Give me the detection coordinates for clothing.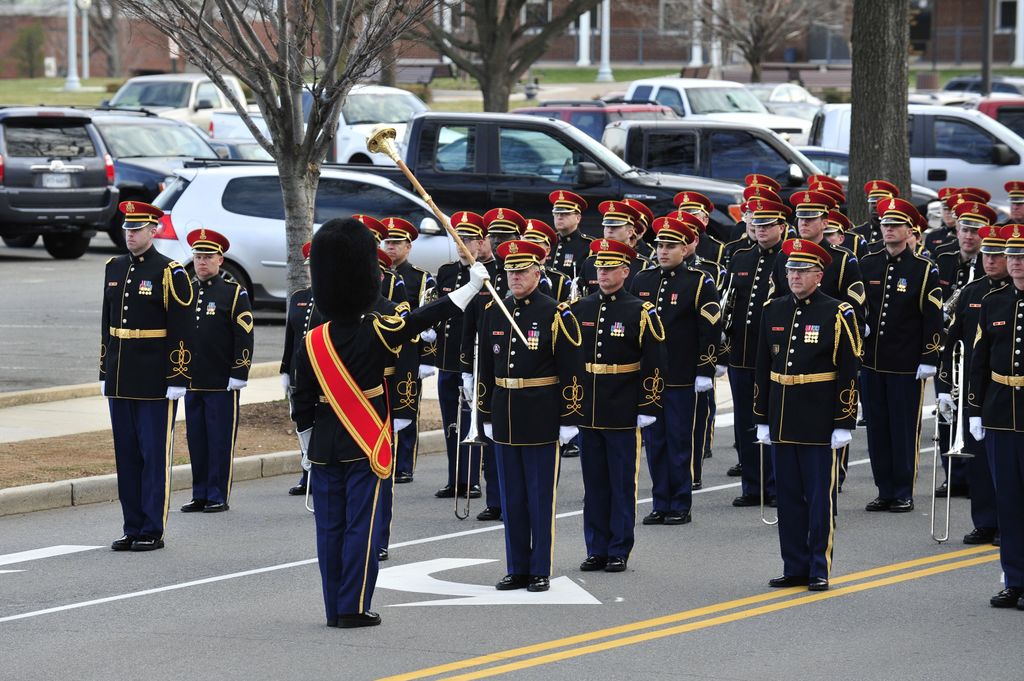
(x1=820, y1=246, x2=856, y2=292).
